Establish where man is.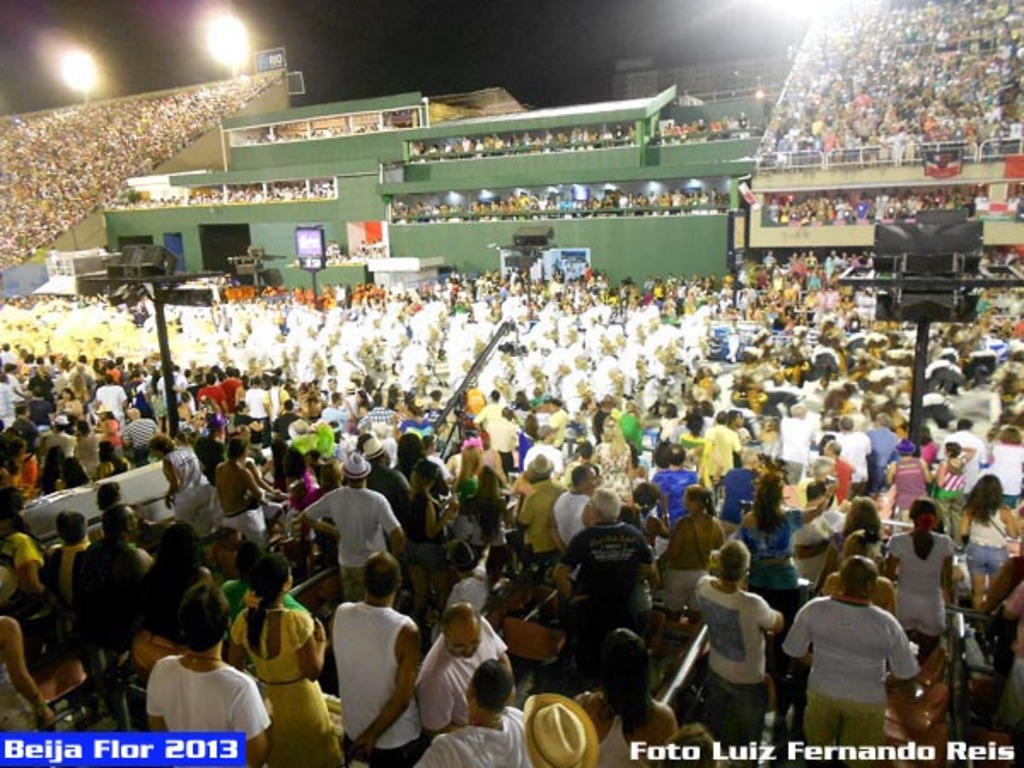
Established at <region>44, 416, 70, 461</region>.
